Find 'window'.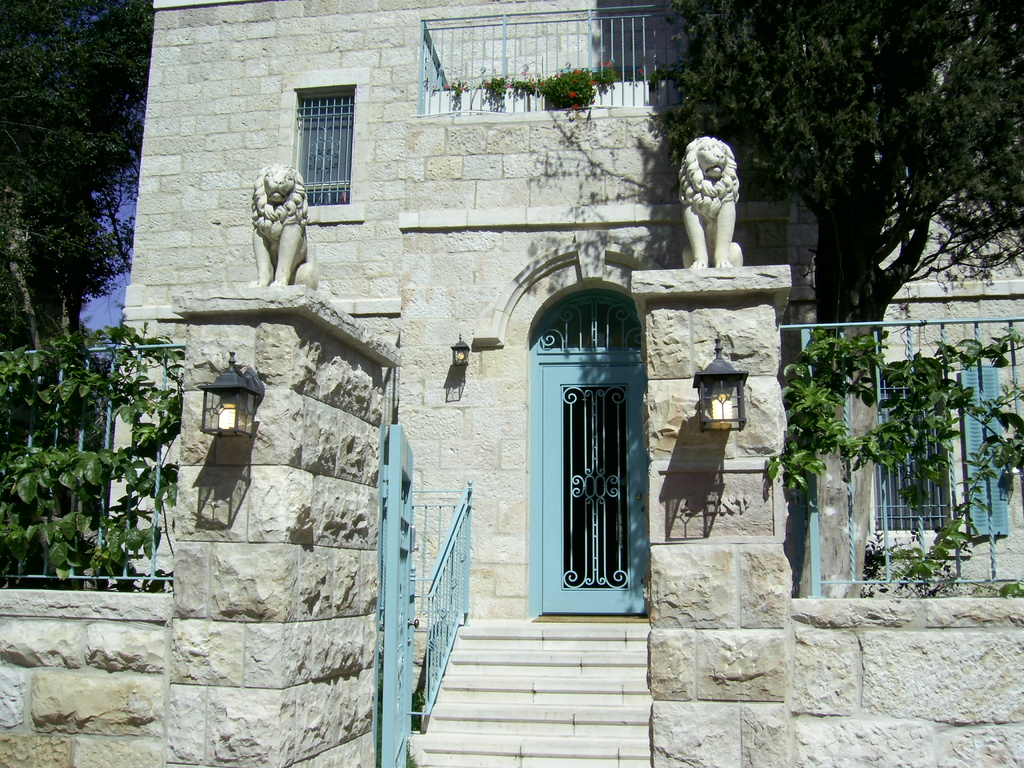
crop(875, 364, 1006, 532).
